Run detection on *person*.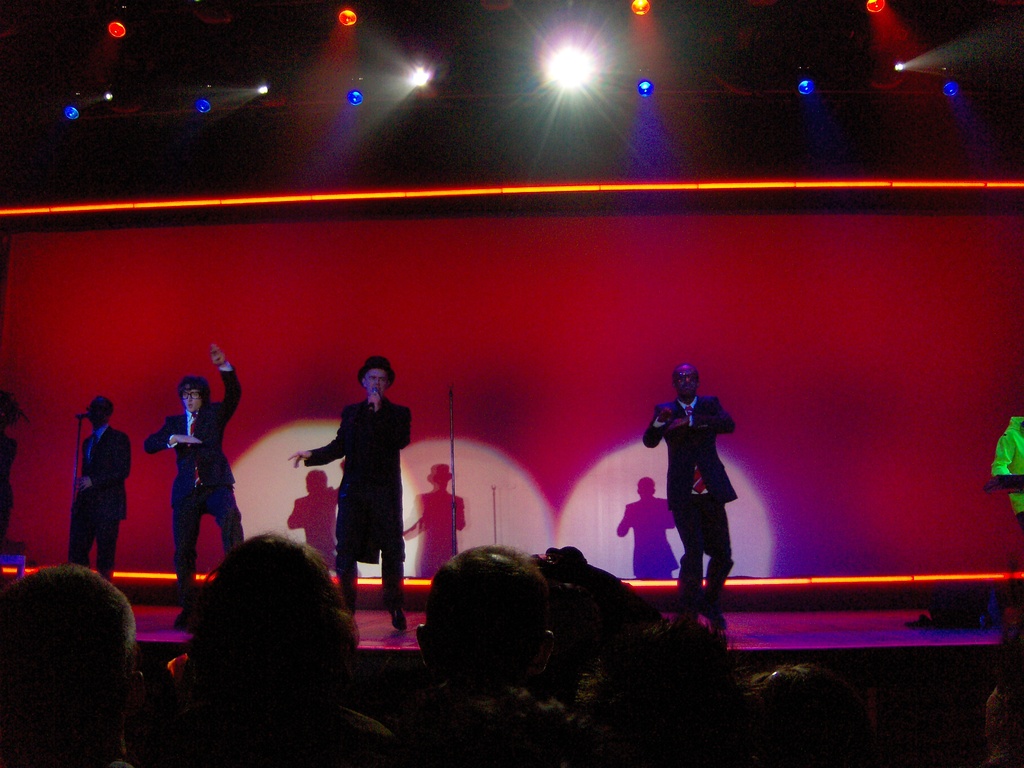
Result: bbox(65, 392, 137, 587).
